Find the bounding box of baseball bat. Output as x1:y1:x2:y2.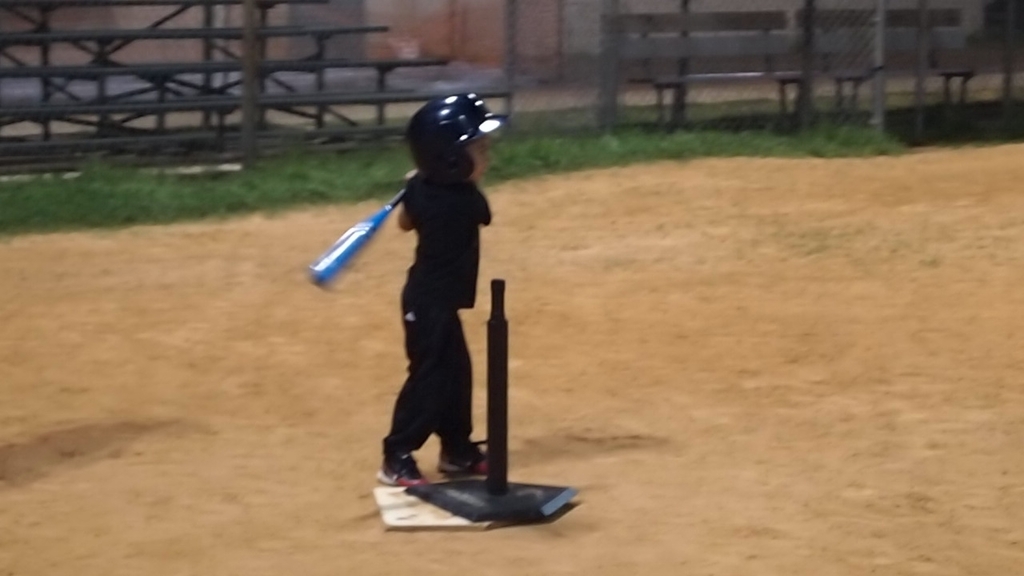
314:190:403:294.
